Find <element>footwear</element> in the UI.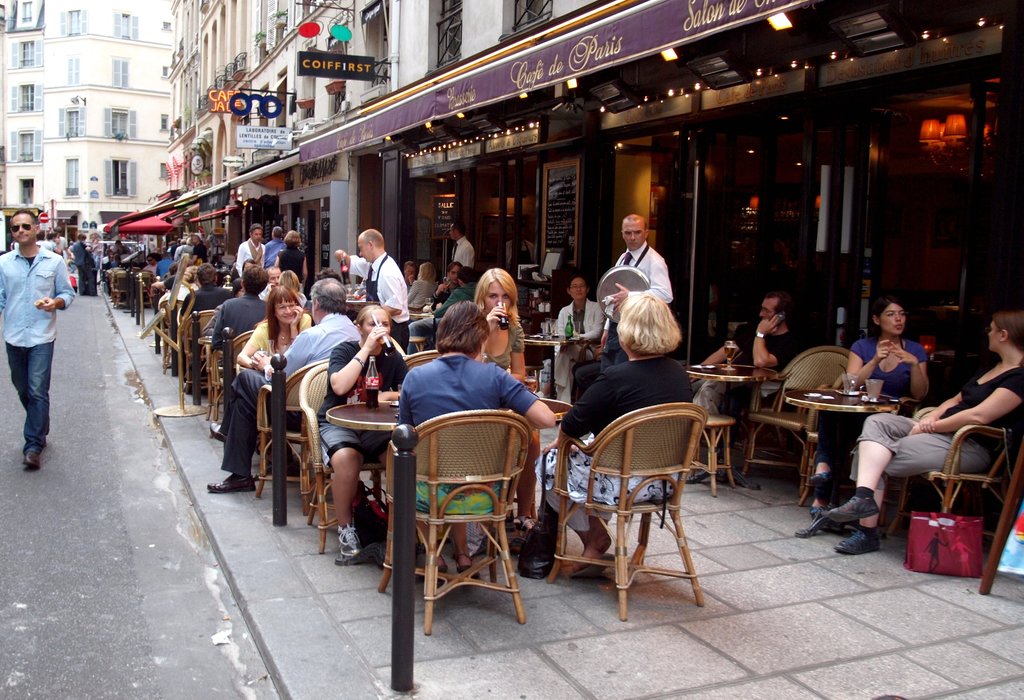
UI element at [x1=825, y1=497, x2=879, y2=523].
